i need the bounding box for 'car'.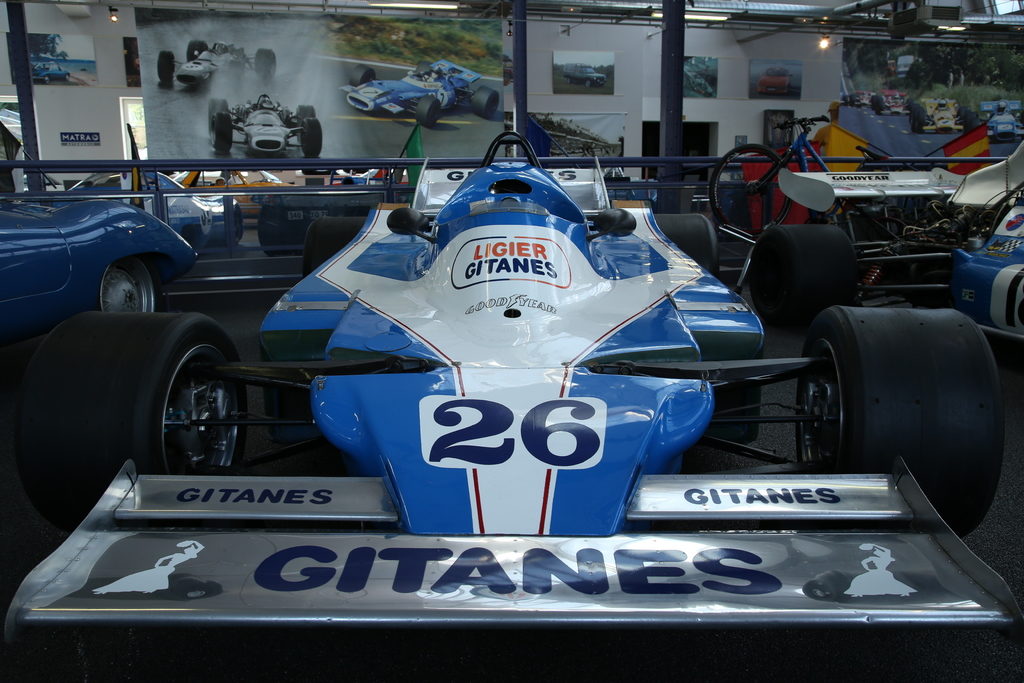
Here it is: [199,84,322,158].
